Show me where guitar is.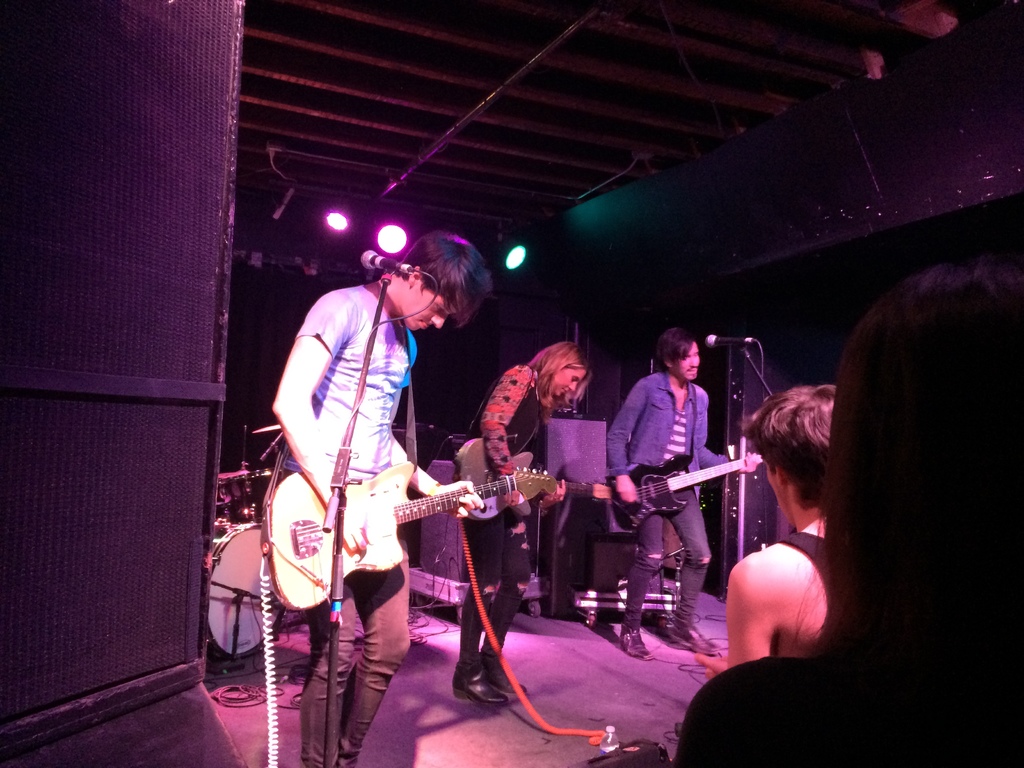
guitar is at Rect(268, 456, 559, 611).
